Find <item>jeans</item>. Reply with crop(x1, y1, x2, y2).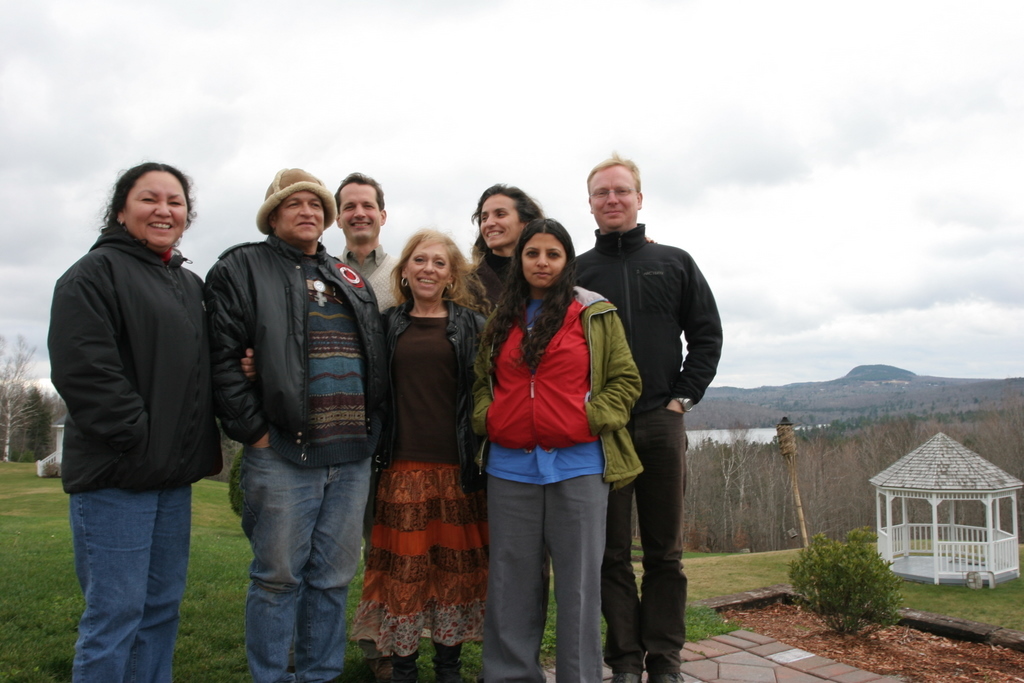
crop(607, 407, 691, 667).
